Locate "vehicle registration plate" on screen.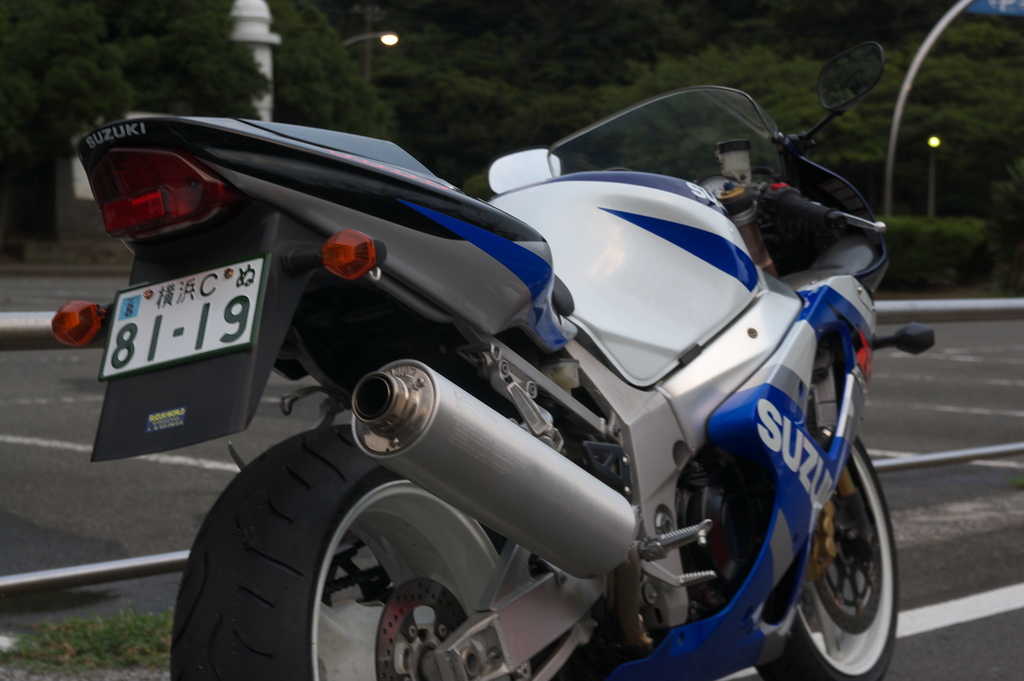
On screen at rect(97, 248, 258, 426).
